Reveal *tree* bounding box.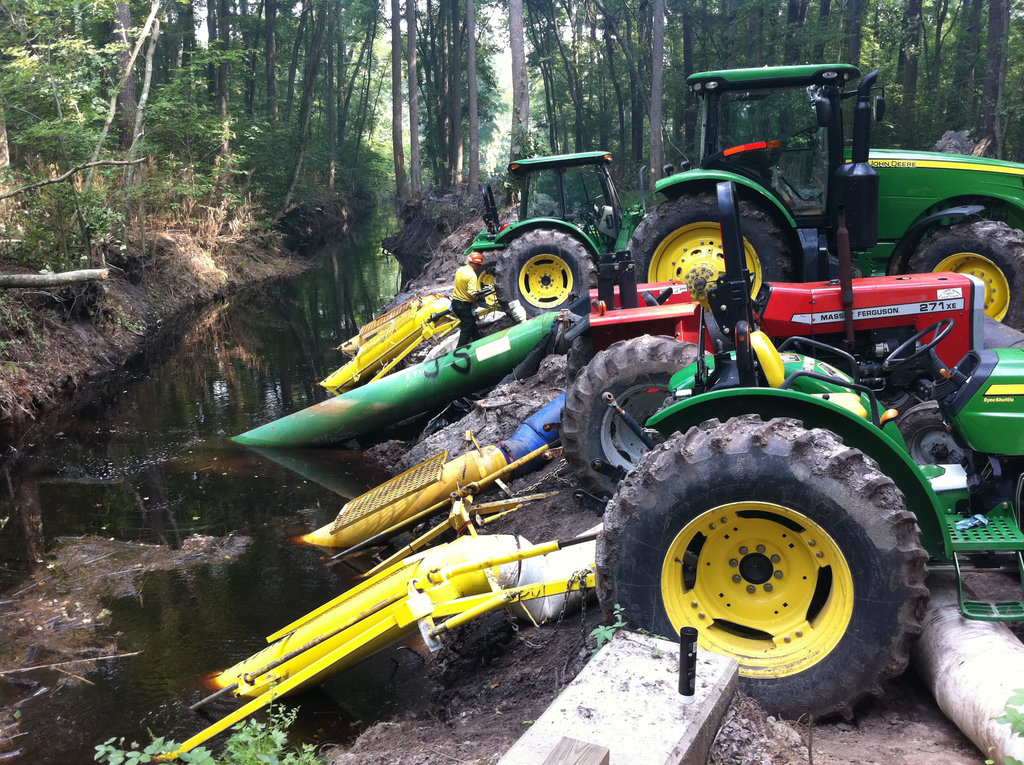
Revealed: Rect(90, 671, 336, 764).
